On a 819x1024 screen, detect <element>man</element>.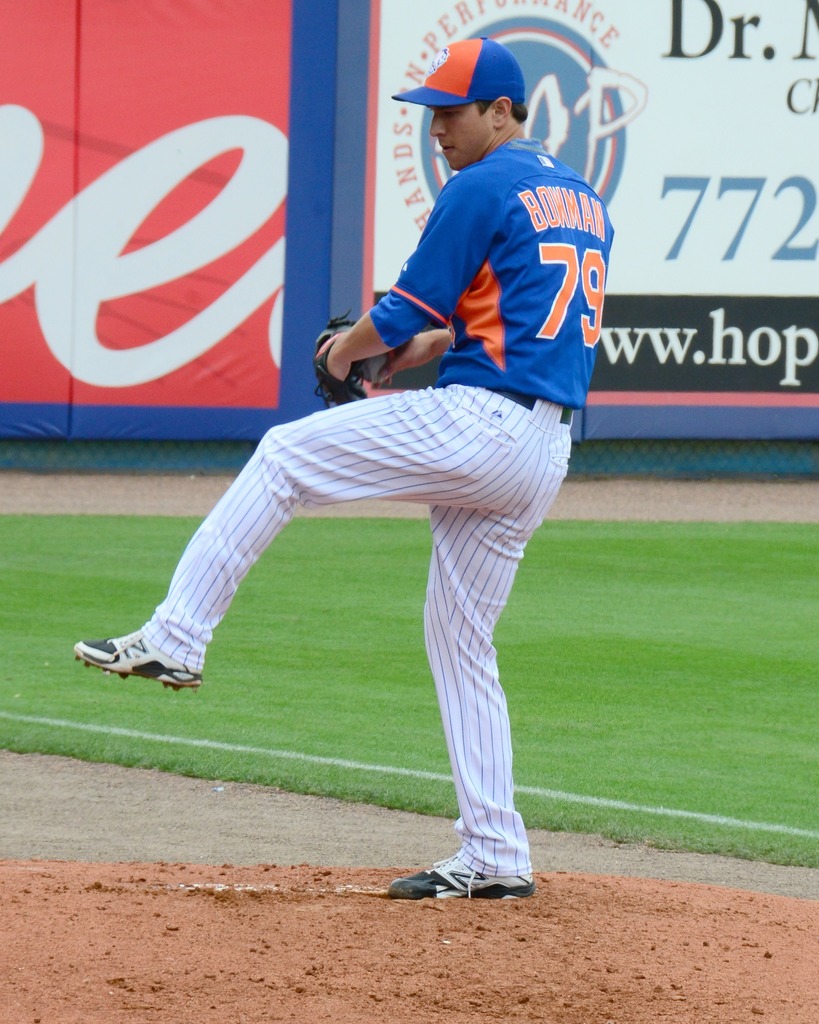
box(168, 44, 583, 955).
